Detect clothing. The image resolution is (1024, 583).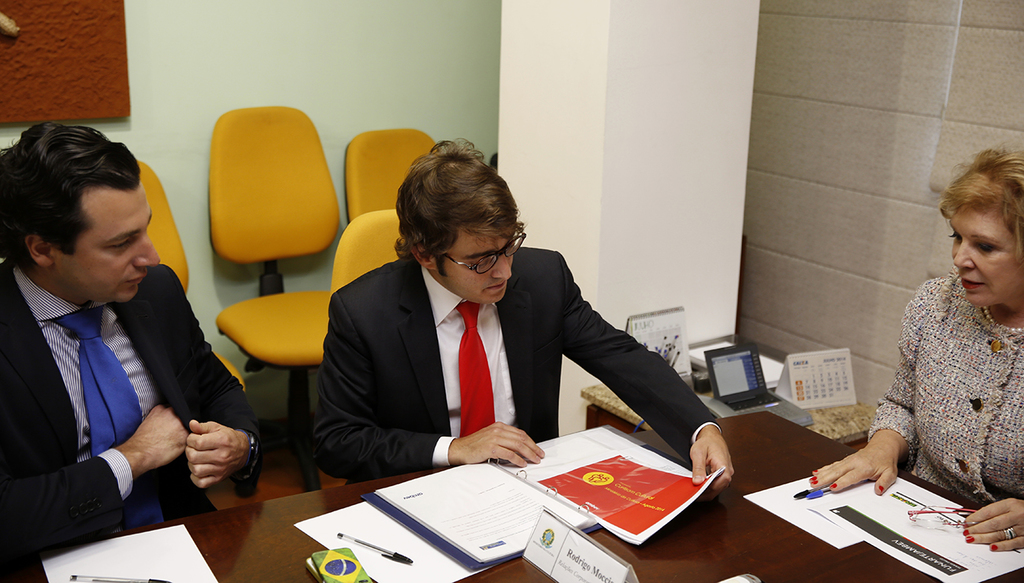
849,228,1023,531.
